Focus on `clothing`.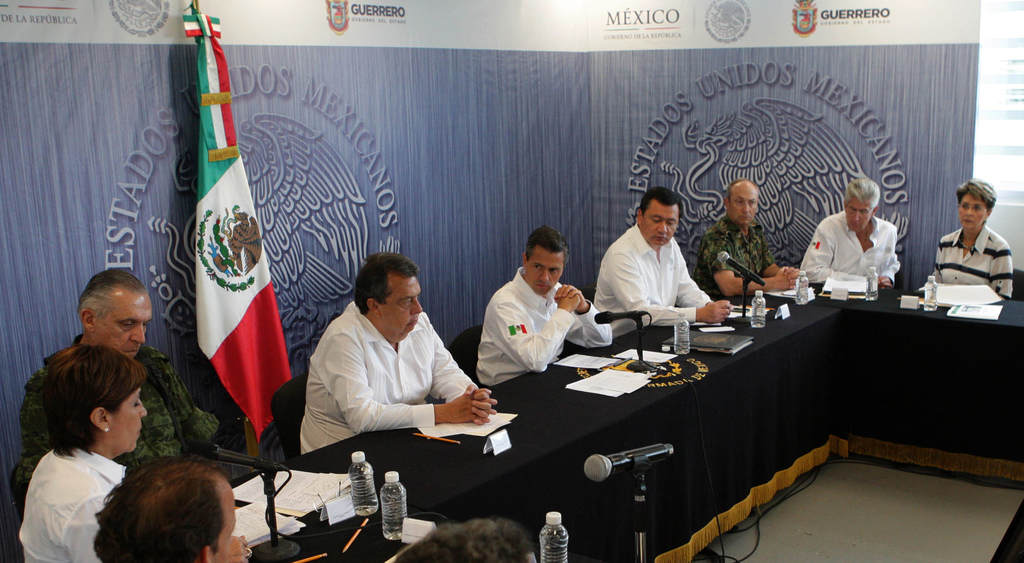
Focused at <region>483, 272, 611, 393</region>.
